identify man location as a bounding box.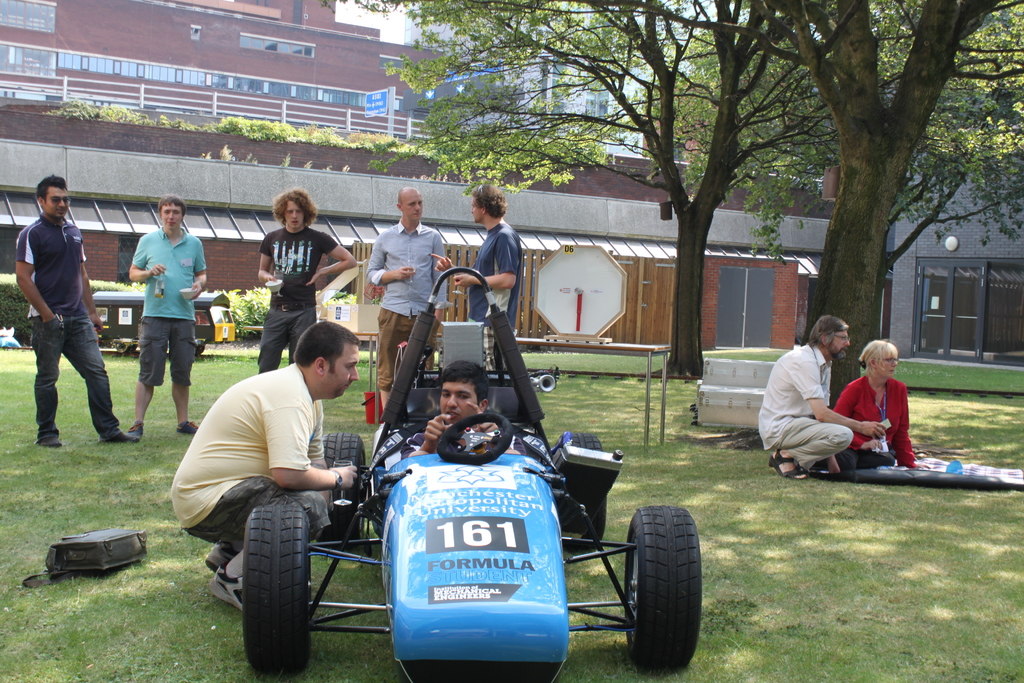
bbox=[428, 176, 520, 370].
